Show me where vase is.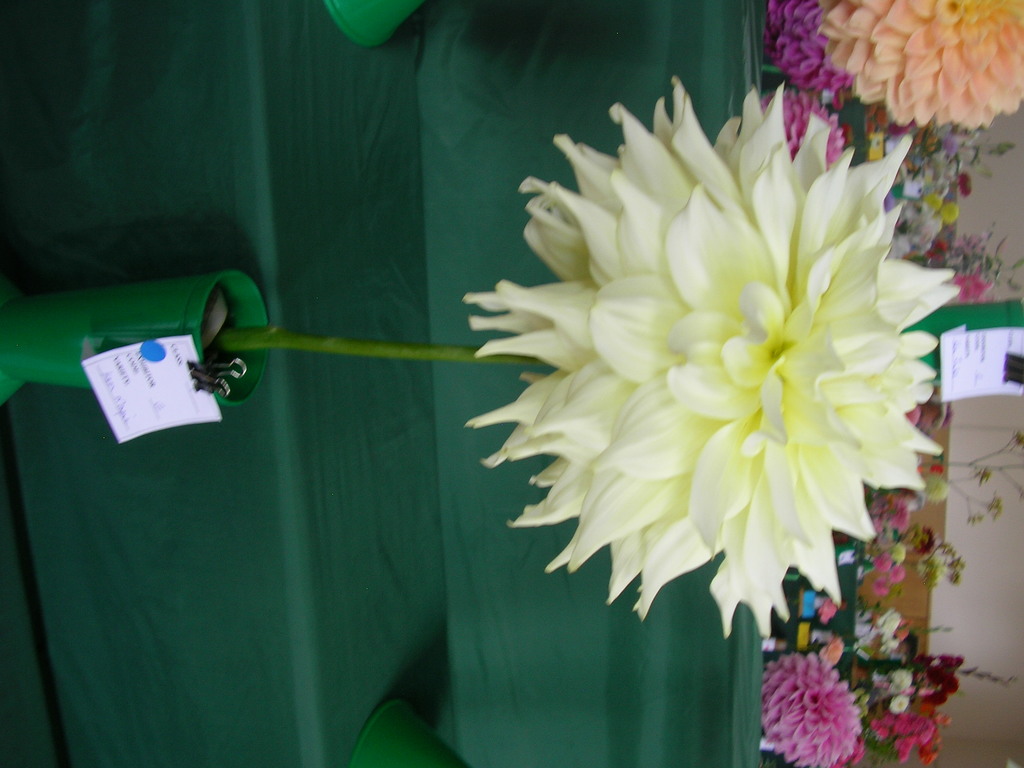
vase is at BBox(0, 271, 273, 406).
